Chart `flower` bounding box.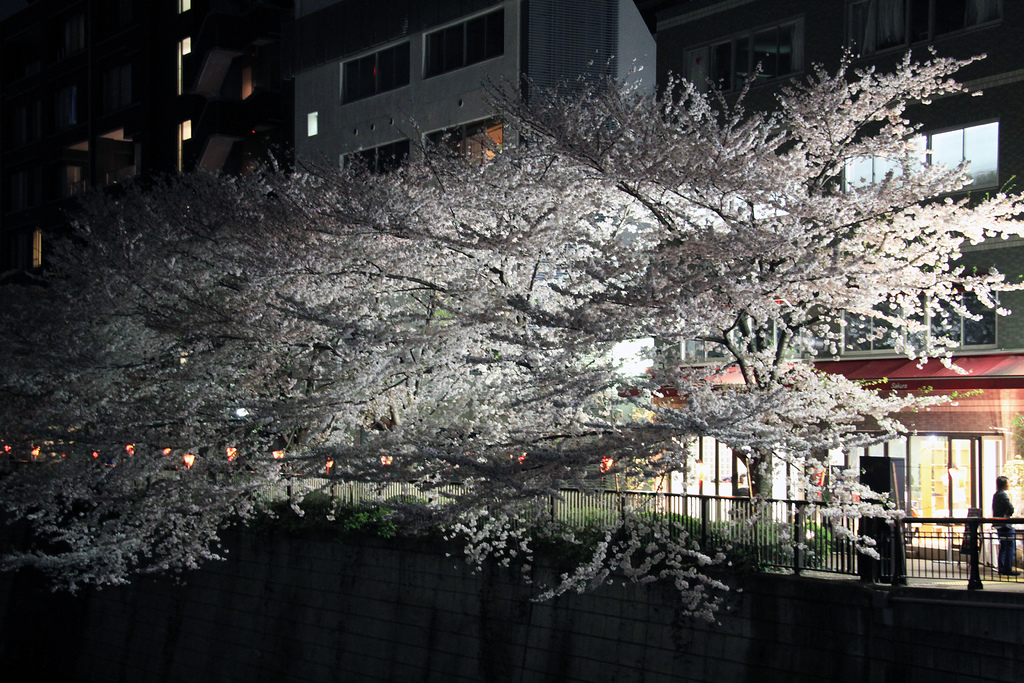
Charted: pyautogui.locateOnScreen(796, 370, 808, 384).
